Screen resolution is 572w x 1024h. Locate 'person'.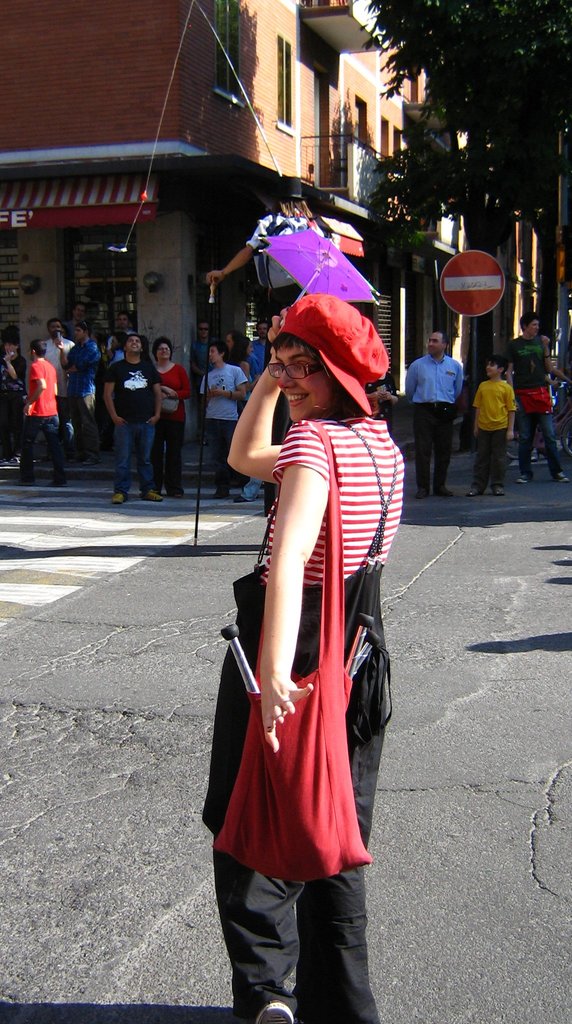
x1=504, y1=316, x2=565, y2=482.
